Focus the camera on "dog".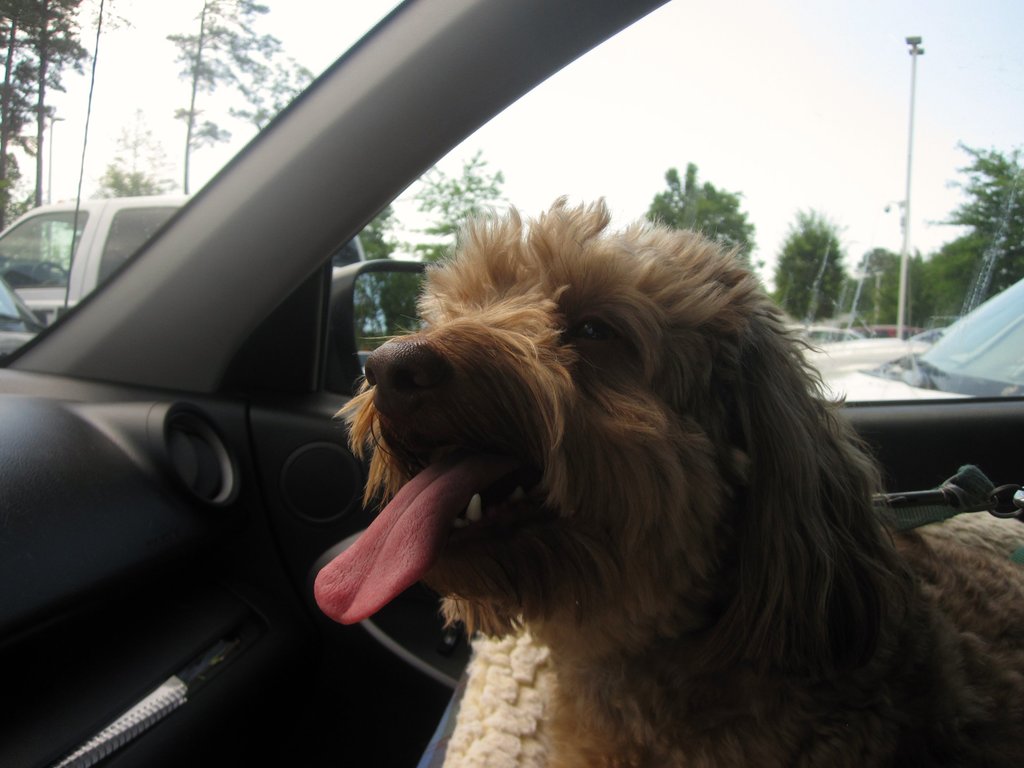
Focus region: <region>312, 192, 1023, 767</region>.
